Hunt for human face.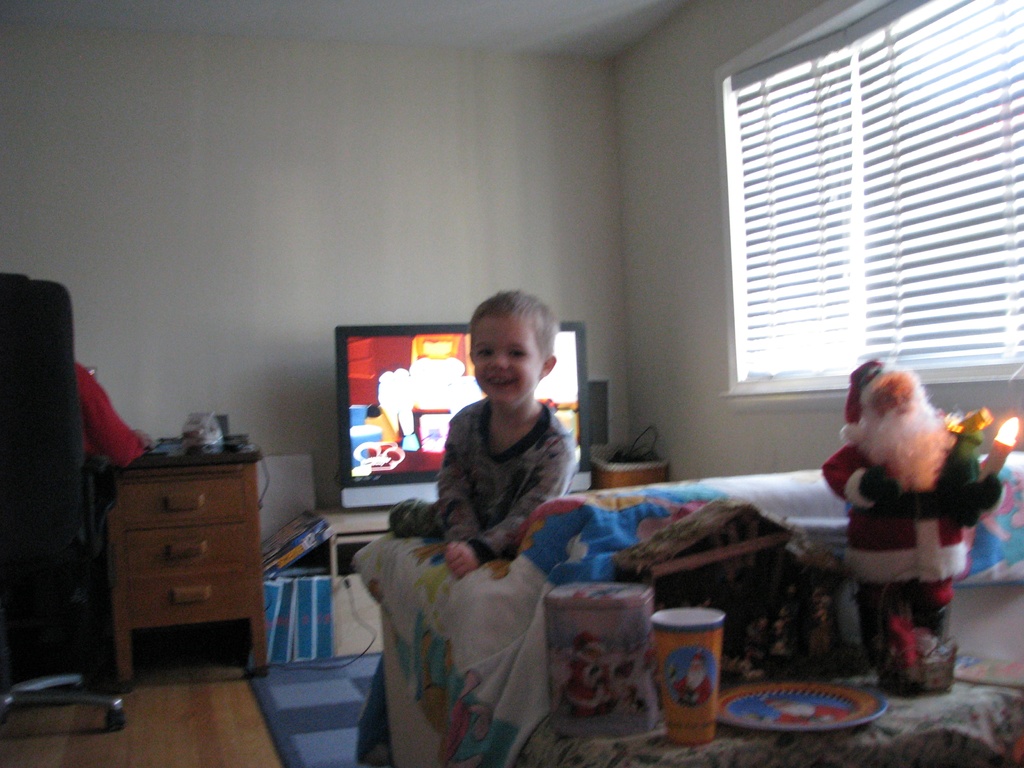
Hunted down at bbox=(883, 388, 918, 420).
